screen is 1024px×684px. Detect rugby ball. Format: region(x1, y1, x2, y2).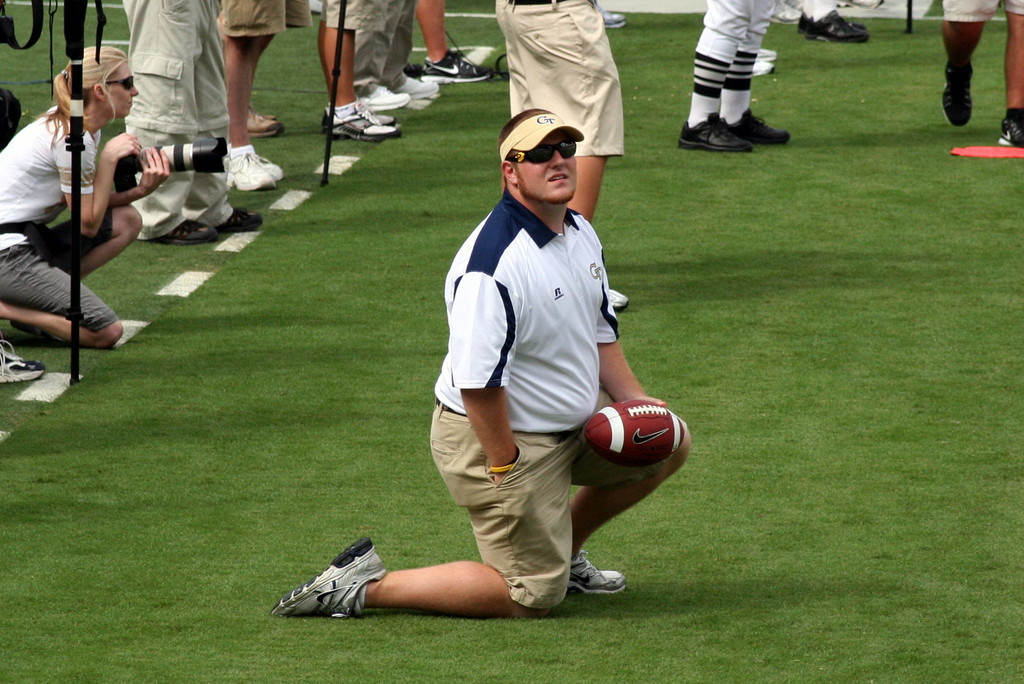
region(580, 399, 676, 482).
